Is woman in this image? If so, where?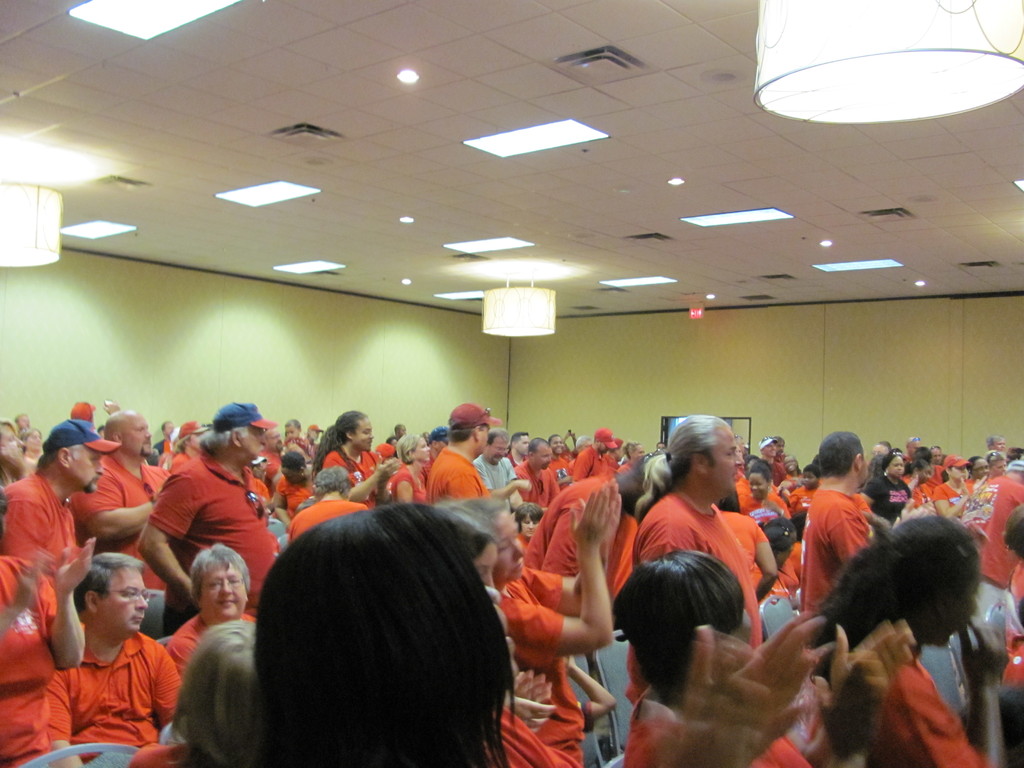
Yes, at x1=435 y1=494 x2=491 y2=588.
